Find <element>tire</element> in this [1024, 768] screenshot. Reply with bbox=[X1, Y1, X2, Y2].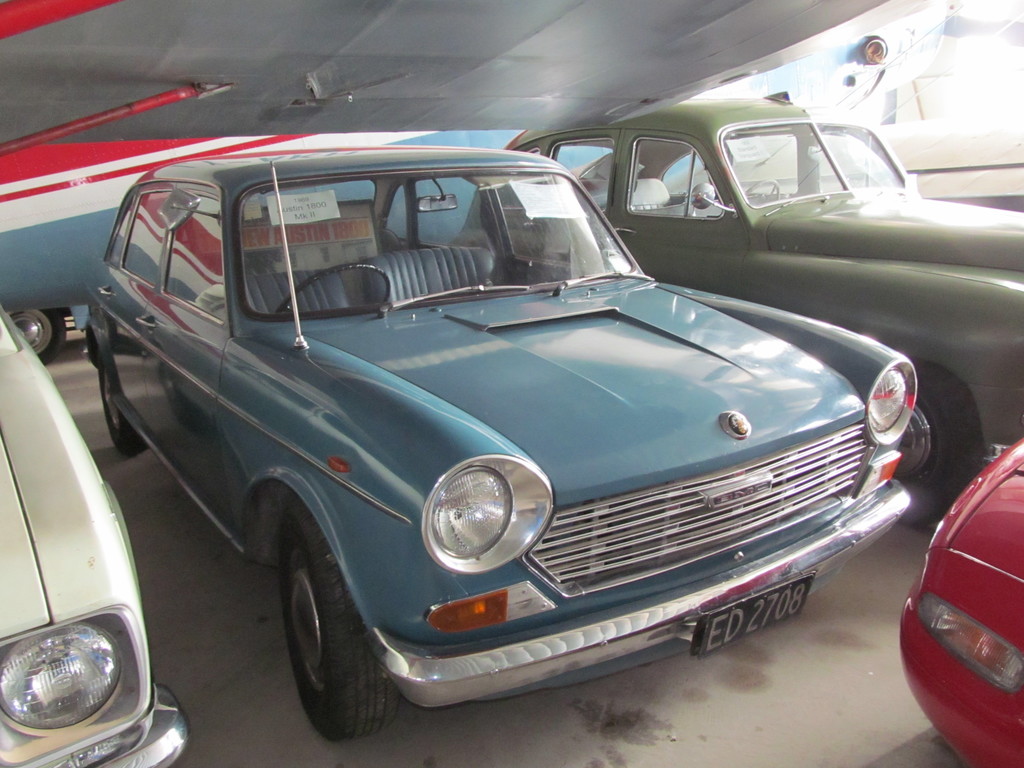
bbox=[99, 348, 150, 456].
